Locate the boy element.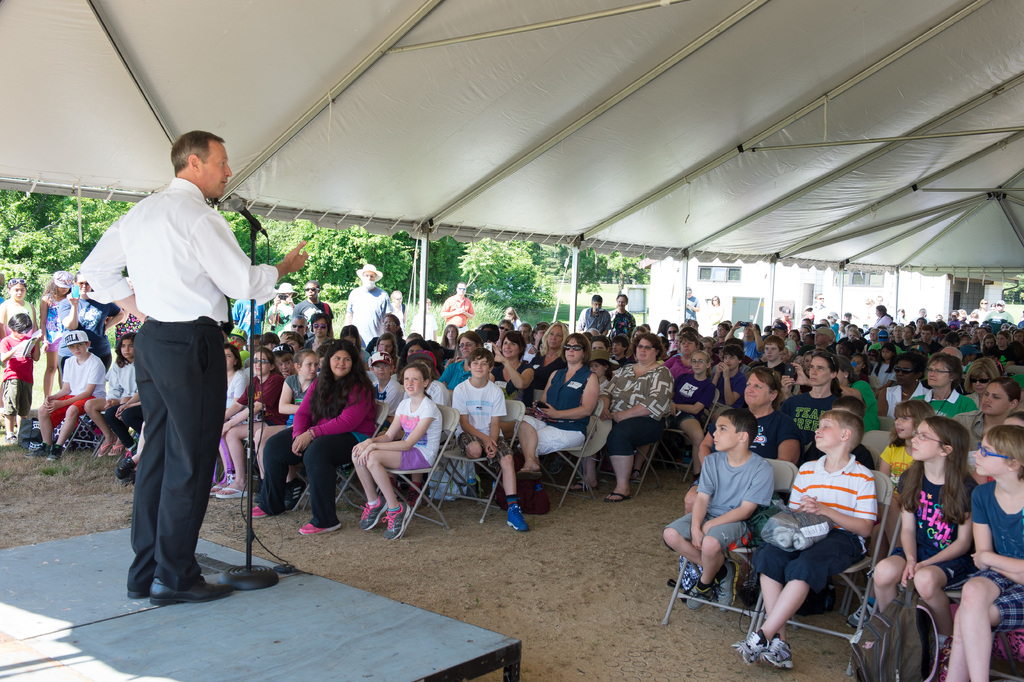
Element bbox: BBox(711, 345, 746, 420).
